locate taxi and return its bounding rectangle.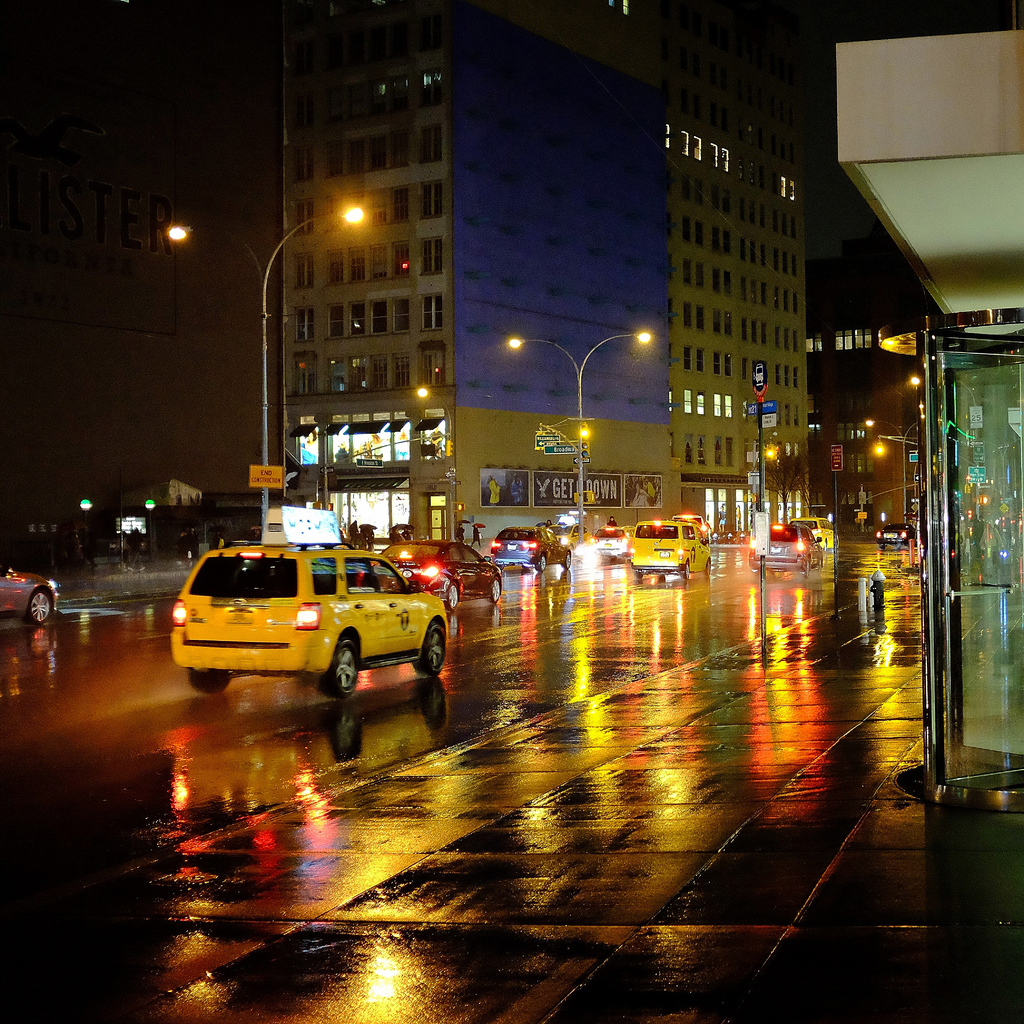
rect(626, 522, 710, 582).
